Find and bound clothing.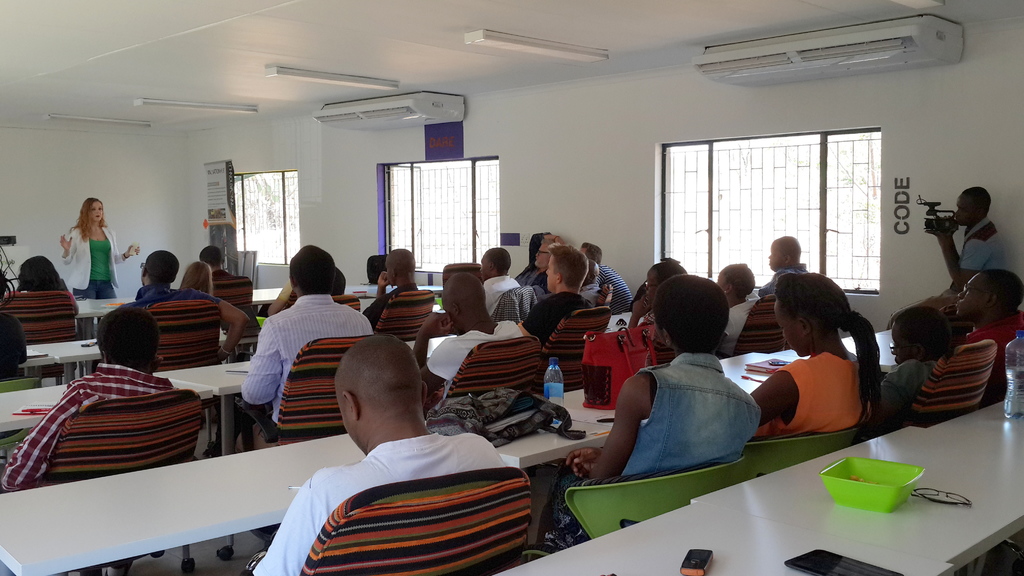
Bound: [129, 285, 220, 310].
